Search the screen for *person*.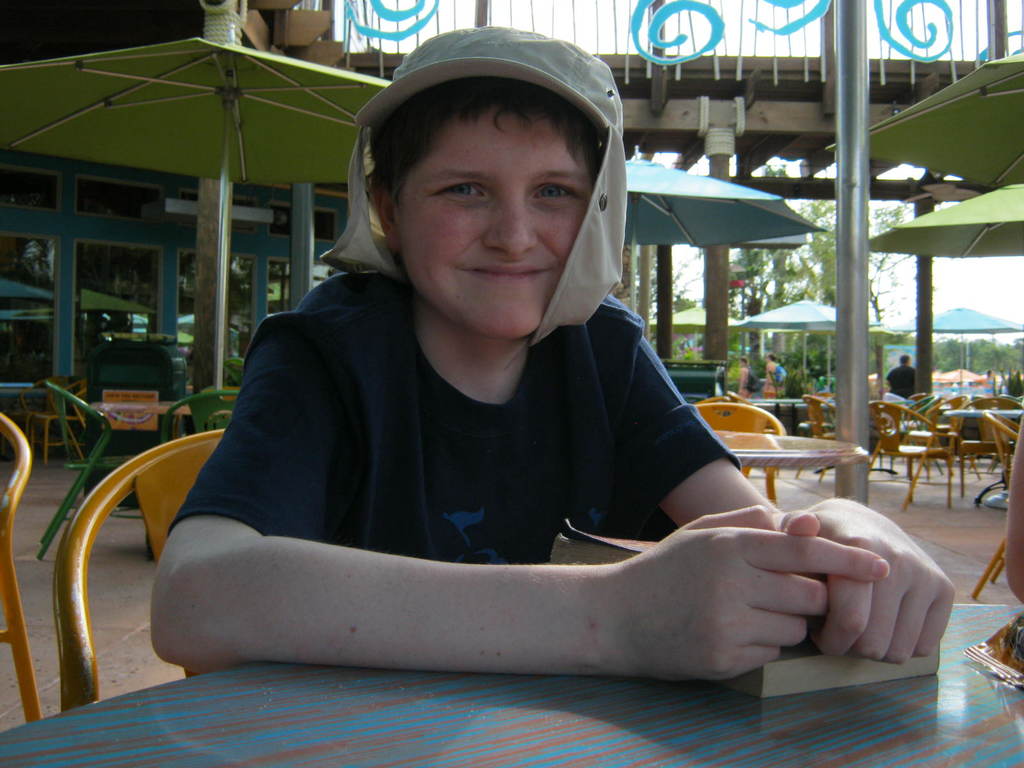
Found at box(882, 351, 918, 396).
